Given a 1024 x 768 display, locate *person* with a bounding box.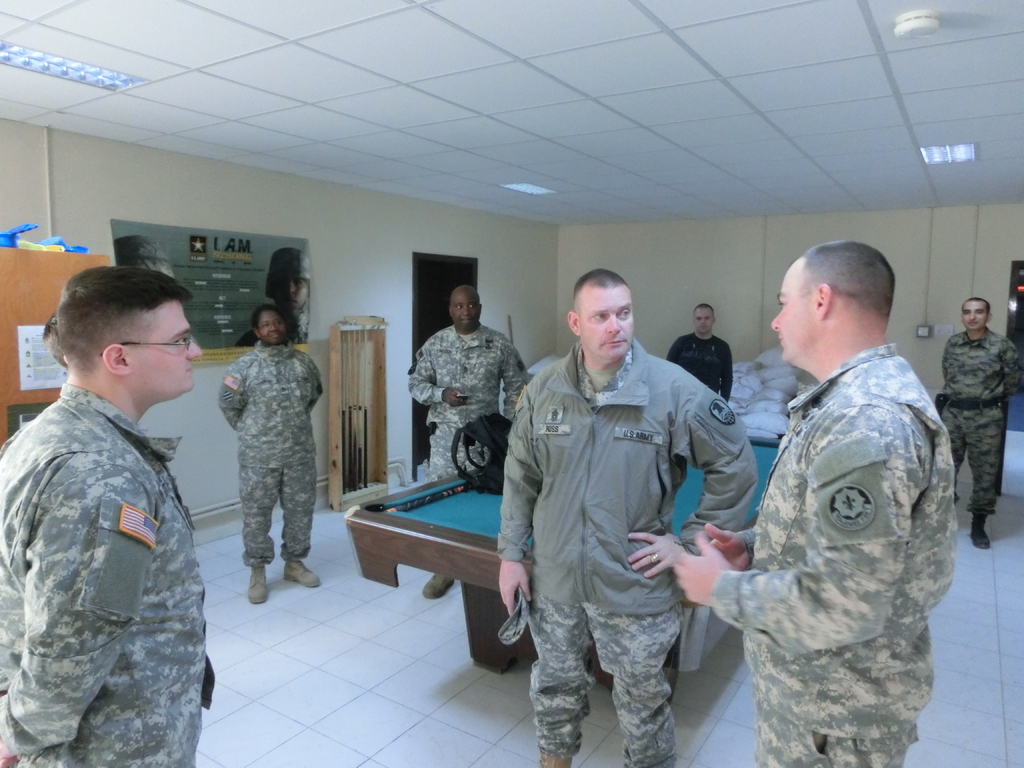
Located: bbox=(662, 300, 732, 402).
